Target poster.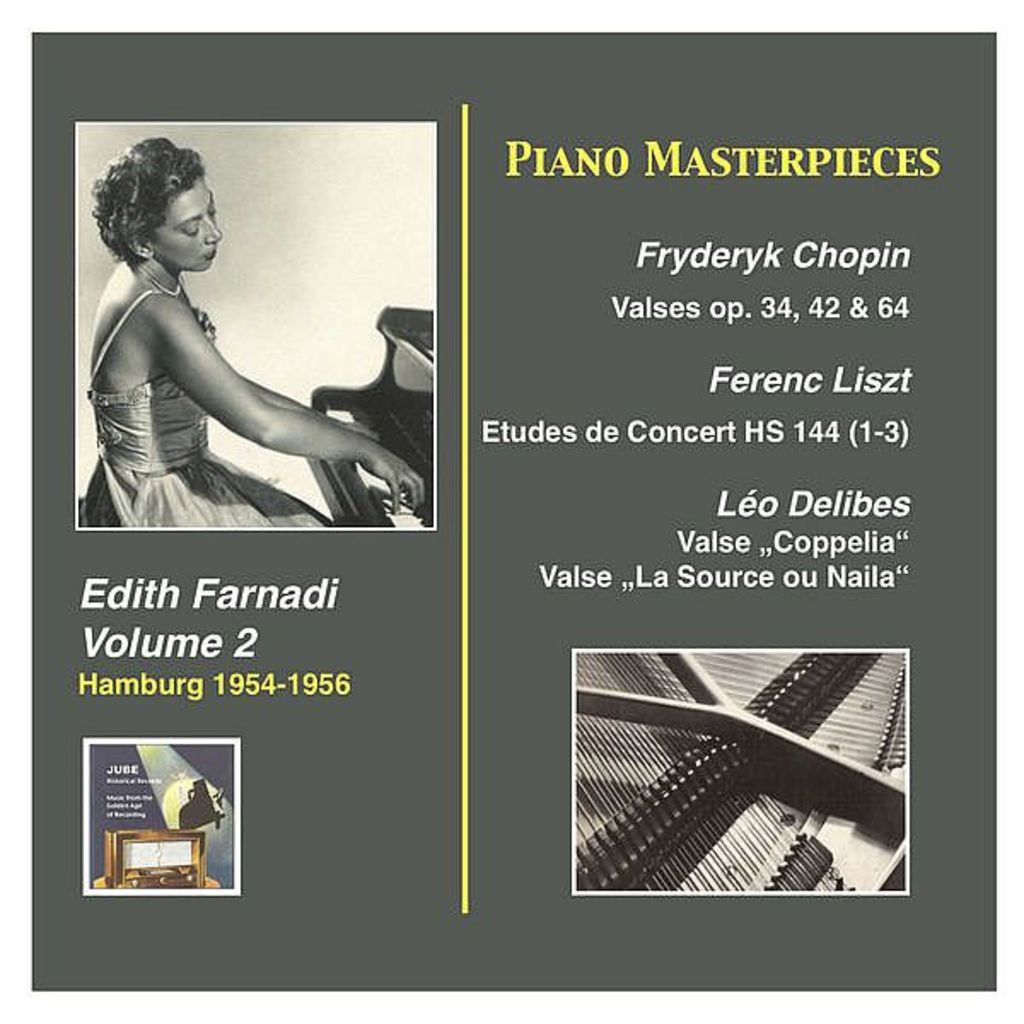
Target region: detection(0, 0, 1022, 1022).
